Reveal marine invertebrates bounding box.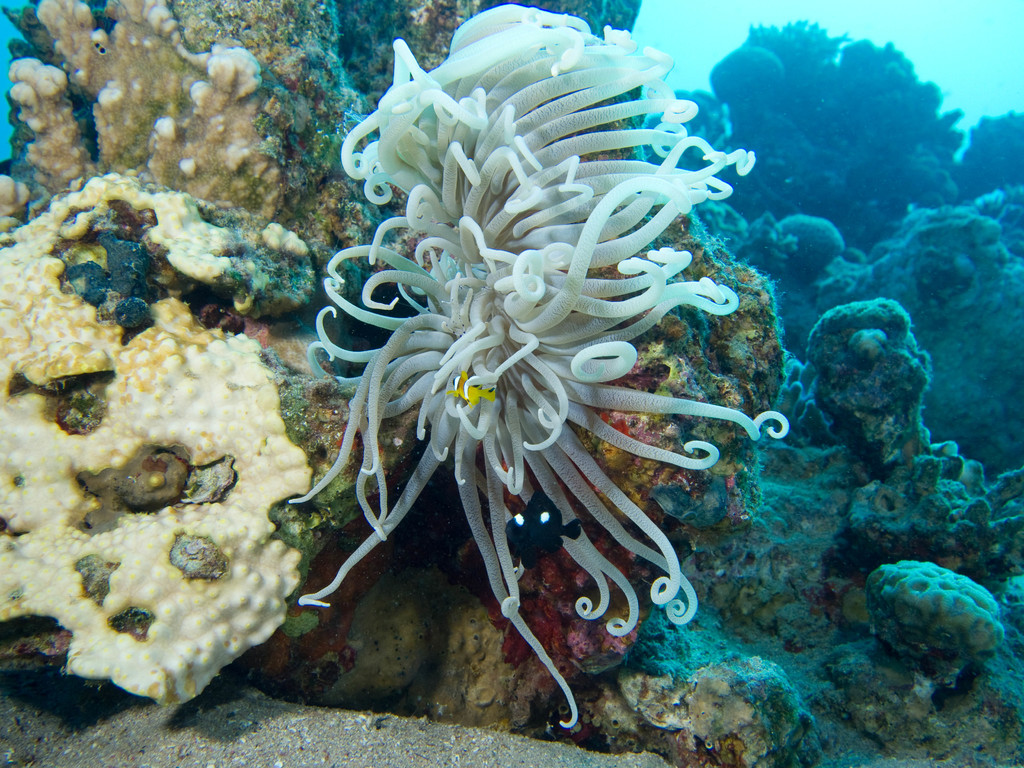
Revealed: bbox=(789, 273, 1012, 609).
